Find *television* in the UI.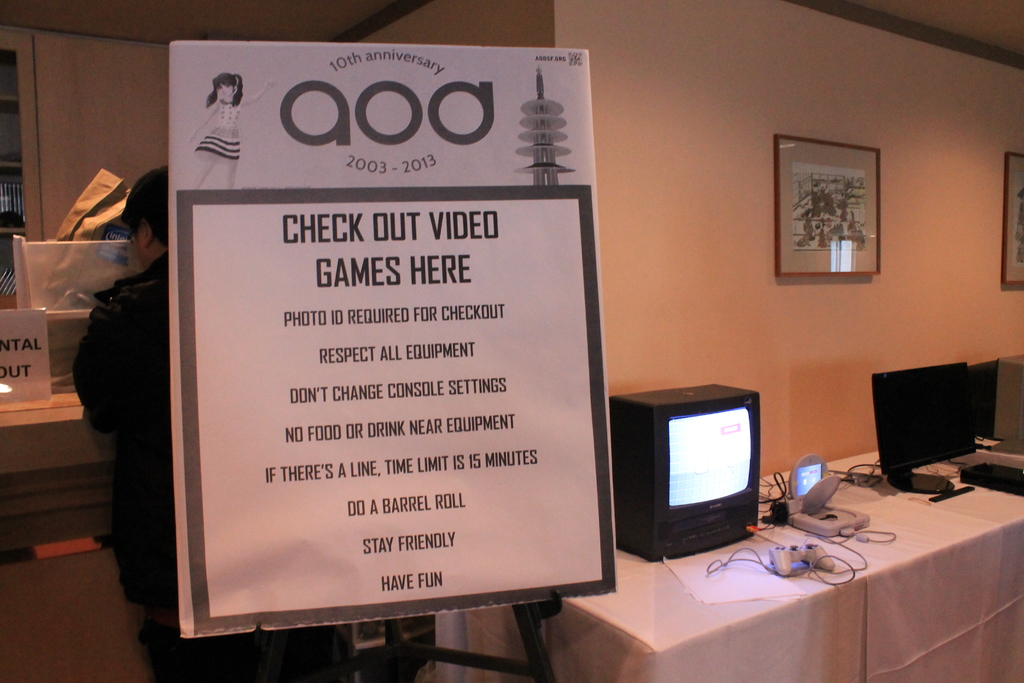
UI element at bbox=[607, 385, 763, 561].
